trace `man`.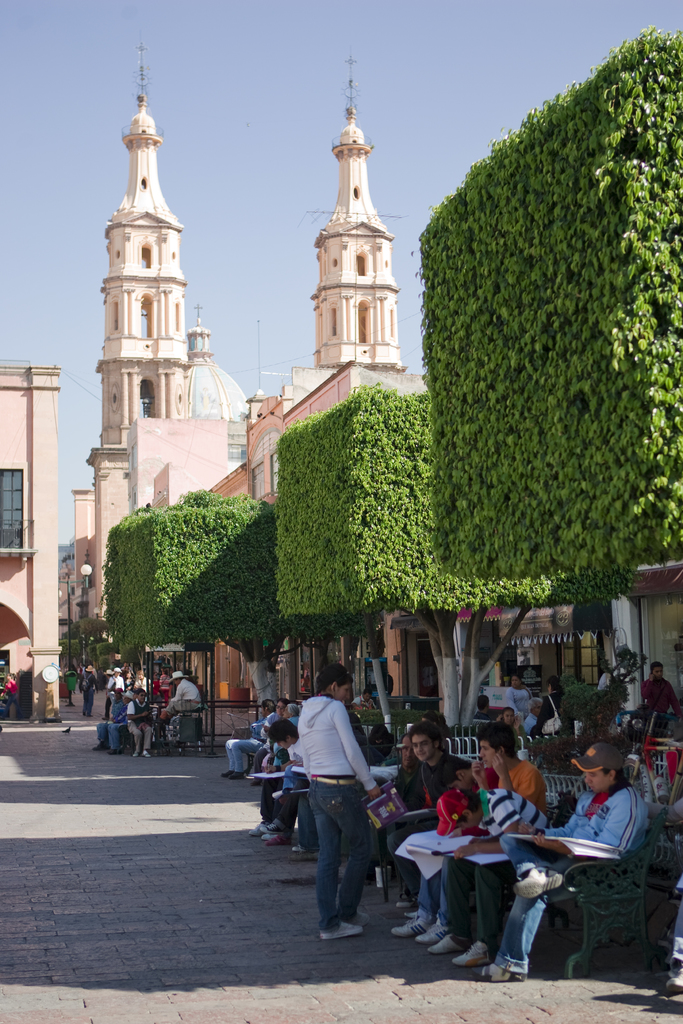
Traced to (353, 687, 381, 722).
